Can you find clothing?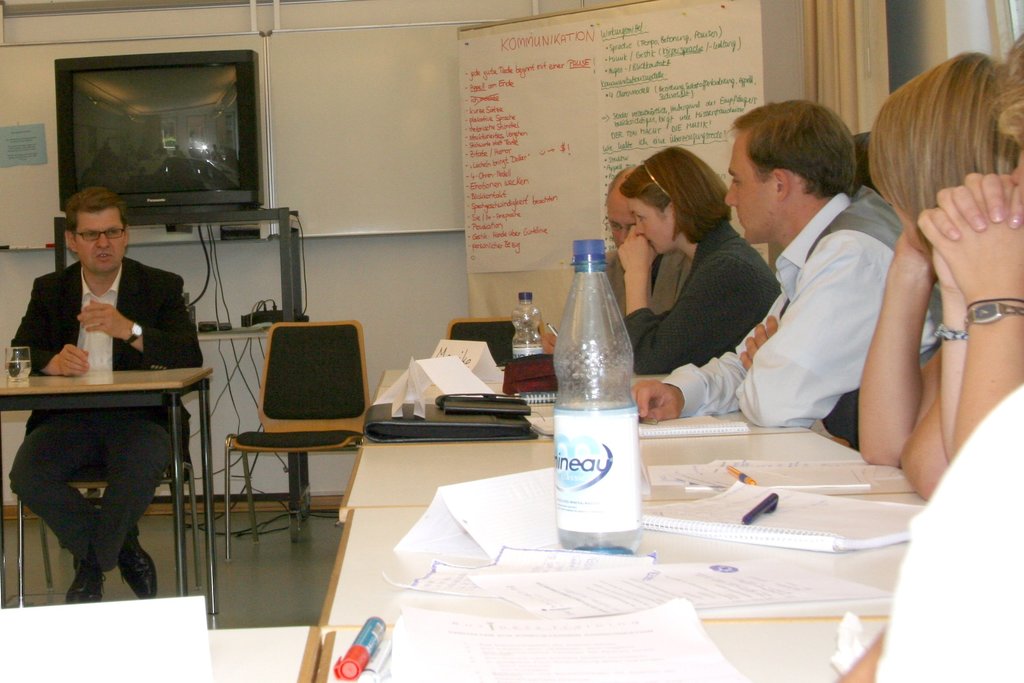
Yes, bounding box: <bbox>600, 238, 685, 341</bbox>.
